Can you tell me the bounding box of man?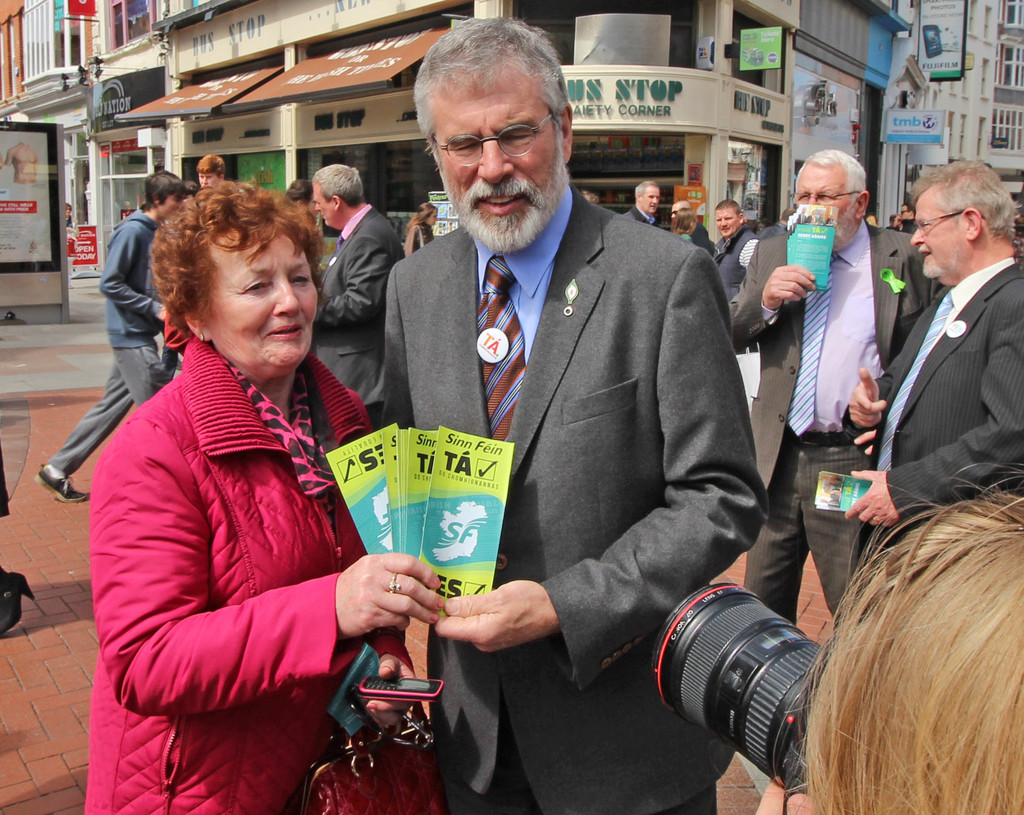
(872,146,1023,546).
